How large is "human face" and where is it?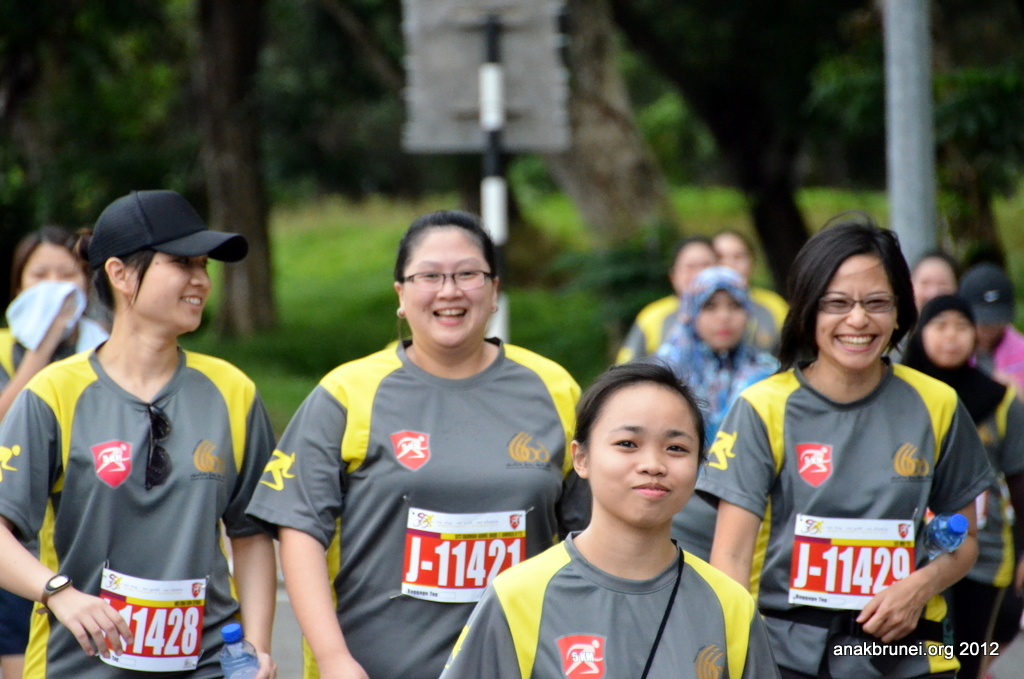
Bounding box: x1=815 y1=254 x2=895 y2=373.
